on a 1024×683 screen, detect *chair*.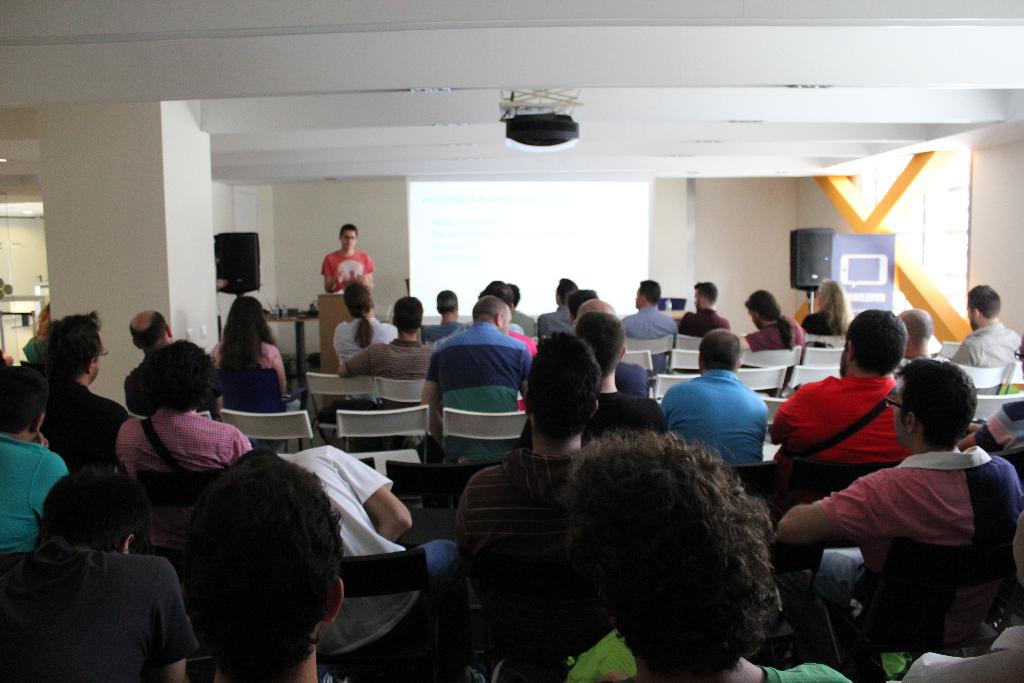
rect(333, 541, 472, 682).
